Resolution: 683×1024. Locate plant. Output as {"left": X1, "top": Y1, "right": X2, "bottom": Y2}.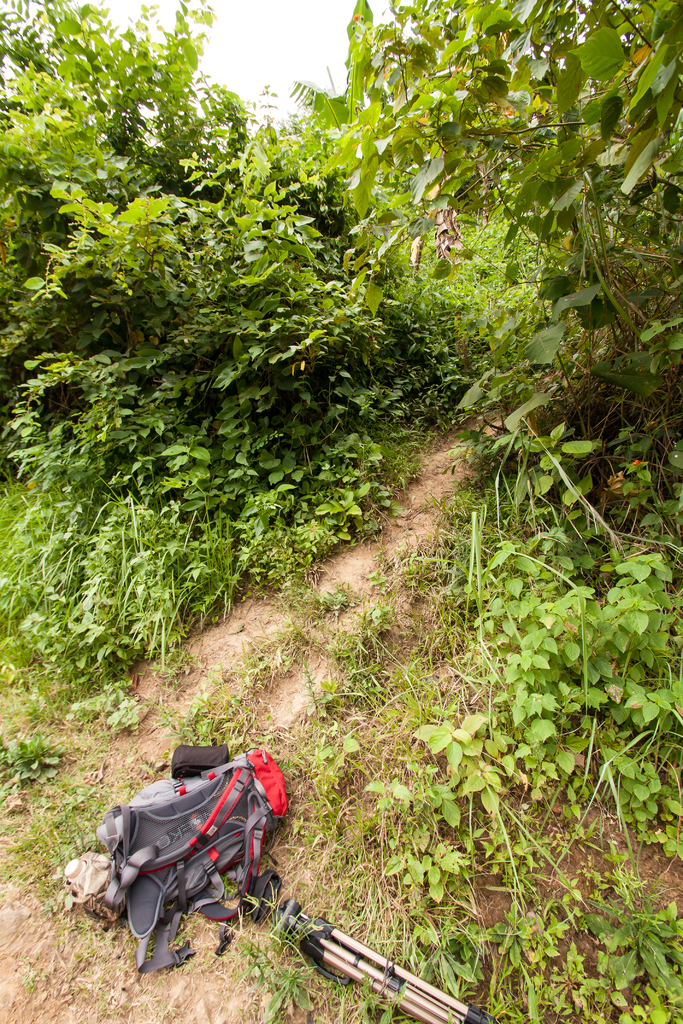
{"left": 0, "top": 760, "right": 165, "bottom": 916}.
